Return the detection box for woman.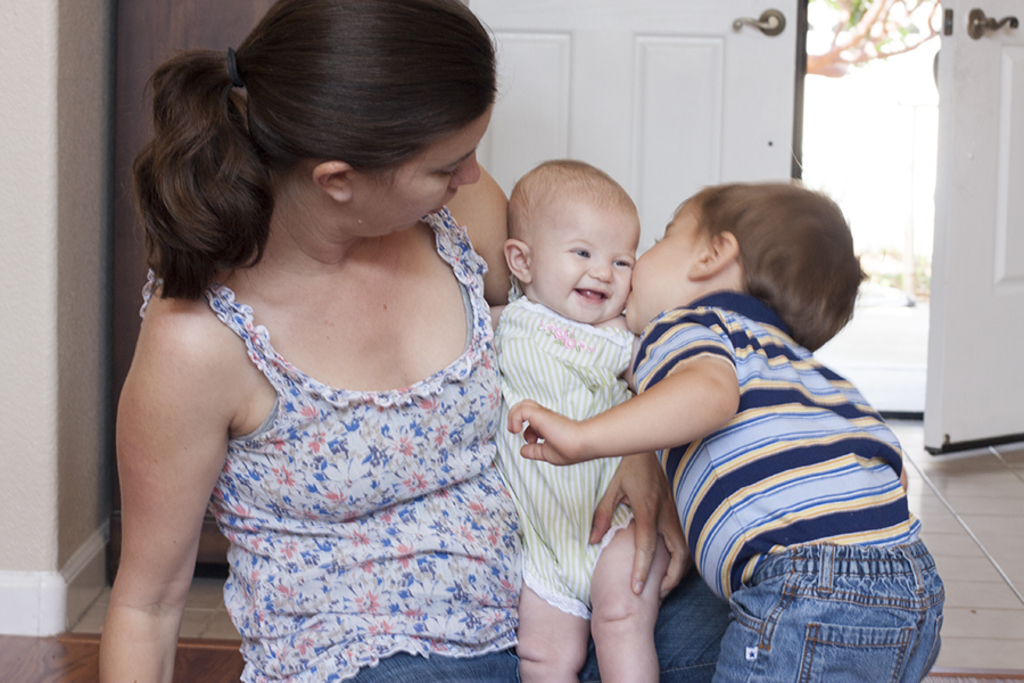
79/25/562/666.
